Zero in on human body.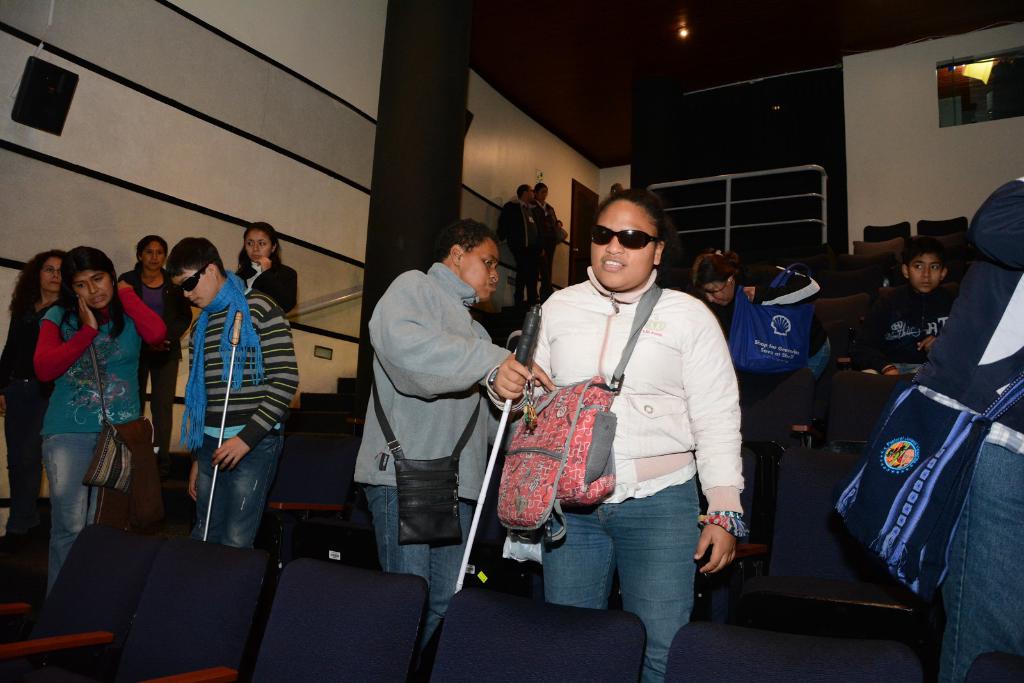
Zeroed in: 929/64/988/114.
